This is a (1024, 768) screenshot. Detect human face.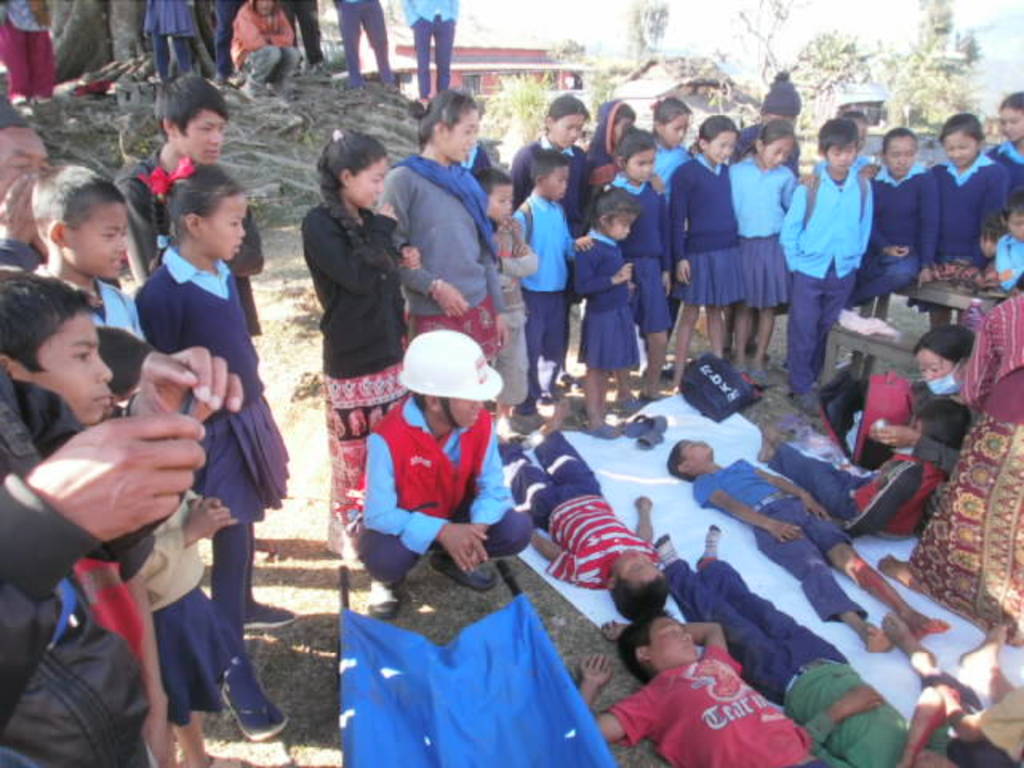
pyautogui.locateOnScreen(680, 438, 714, 461).
